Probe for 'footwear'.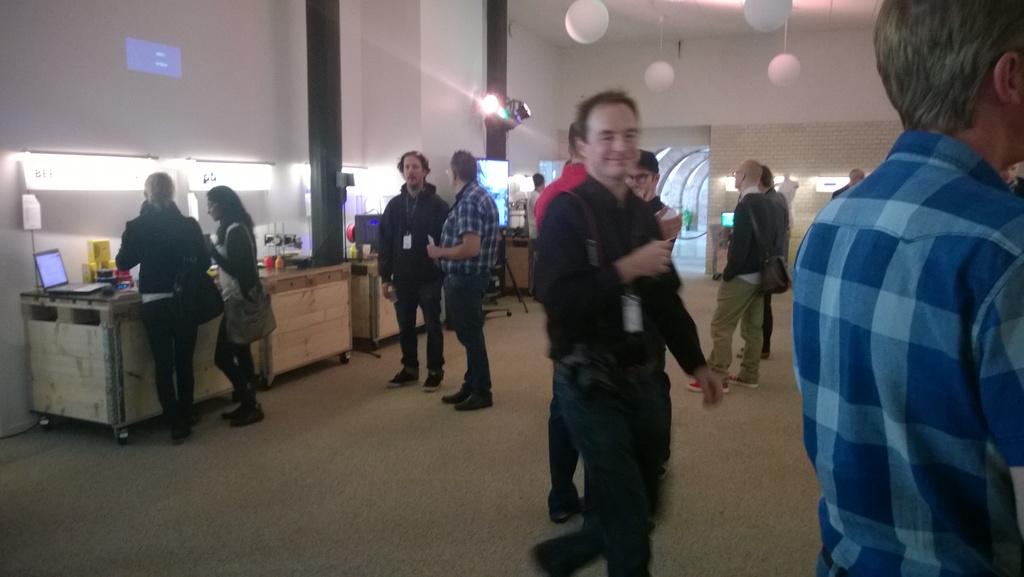
Probe result: 421/372/447/393.
